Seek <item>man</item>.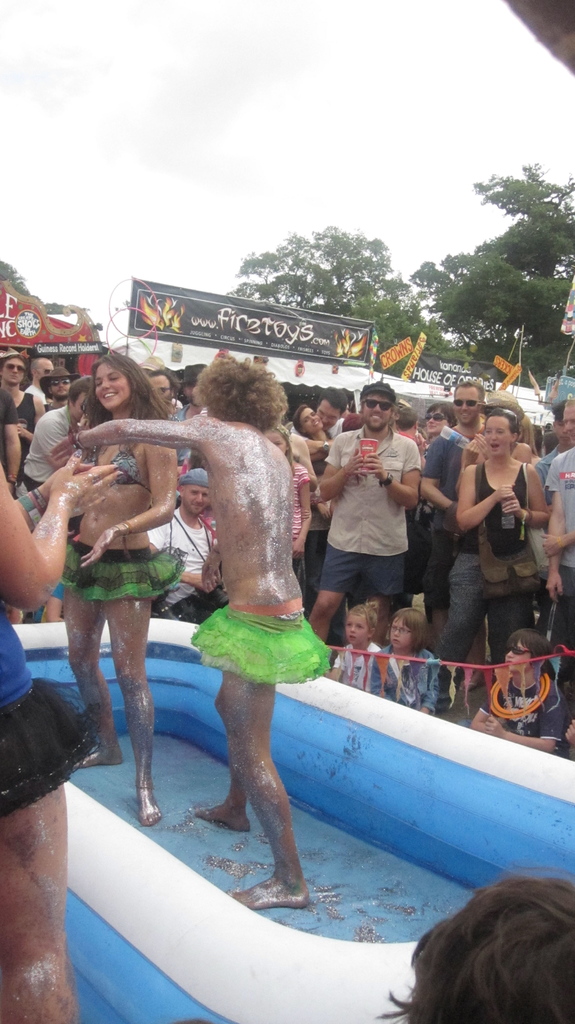
rect(311, 388, 432, 635).
